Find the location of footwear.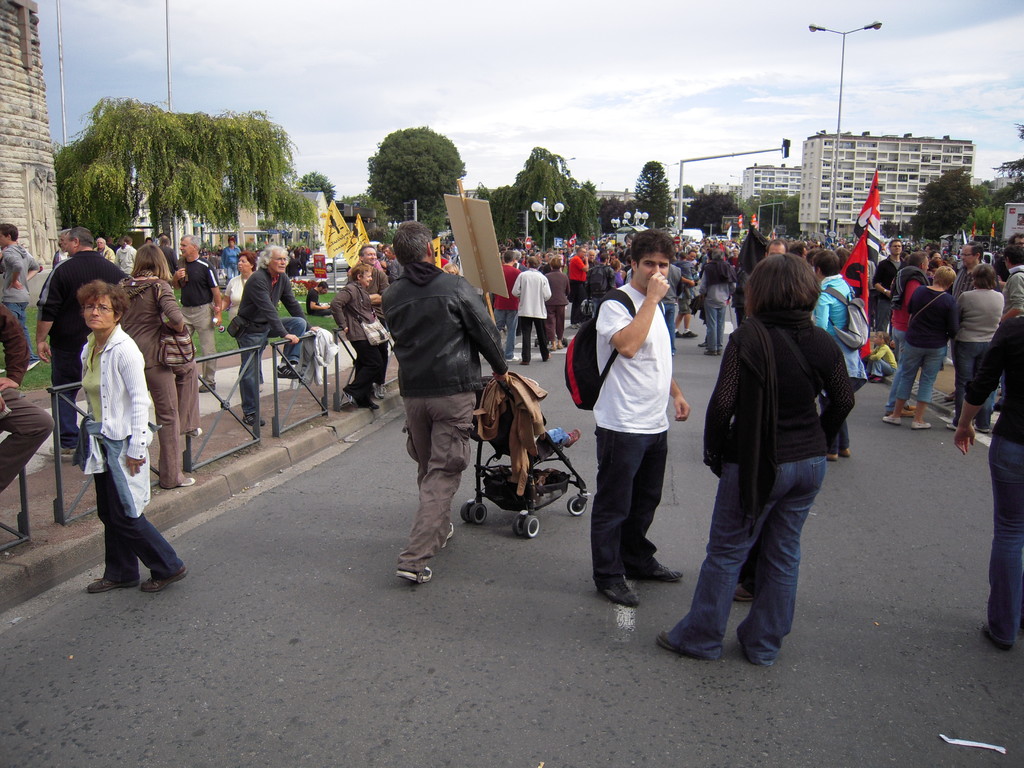
Location: 85,575,132,597.
